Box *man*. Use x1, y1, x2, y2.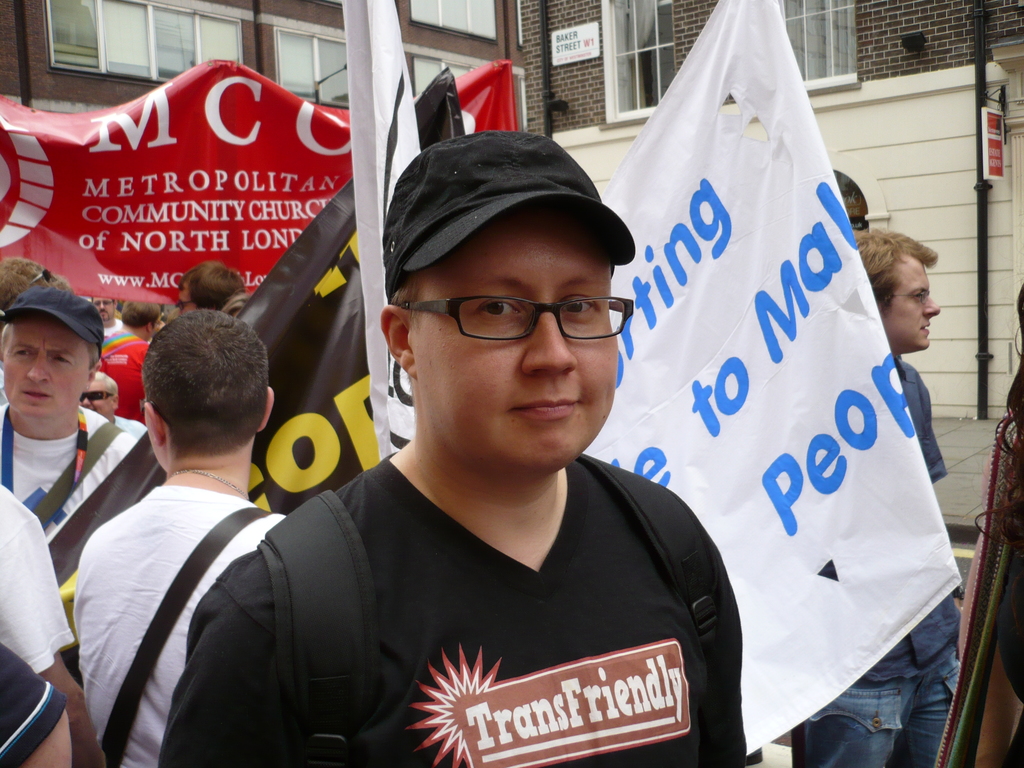
789, 227, 959, 767.
